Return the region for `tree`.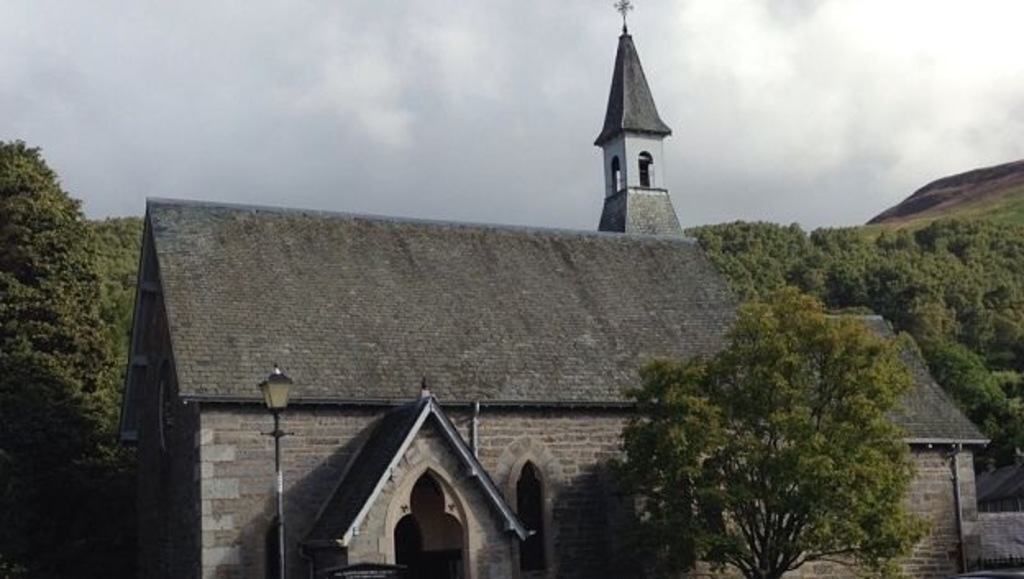
box(622, 285, 929, 577).
